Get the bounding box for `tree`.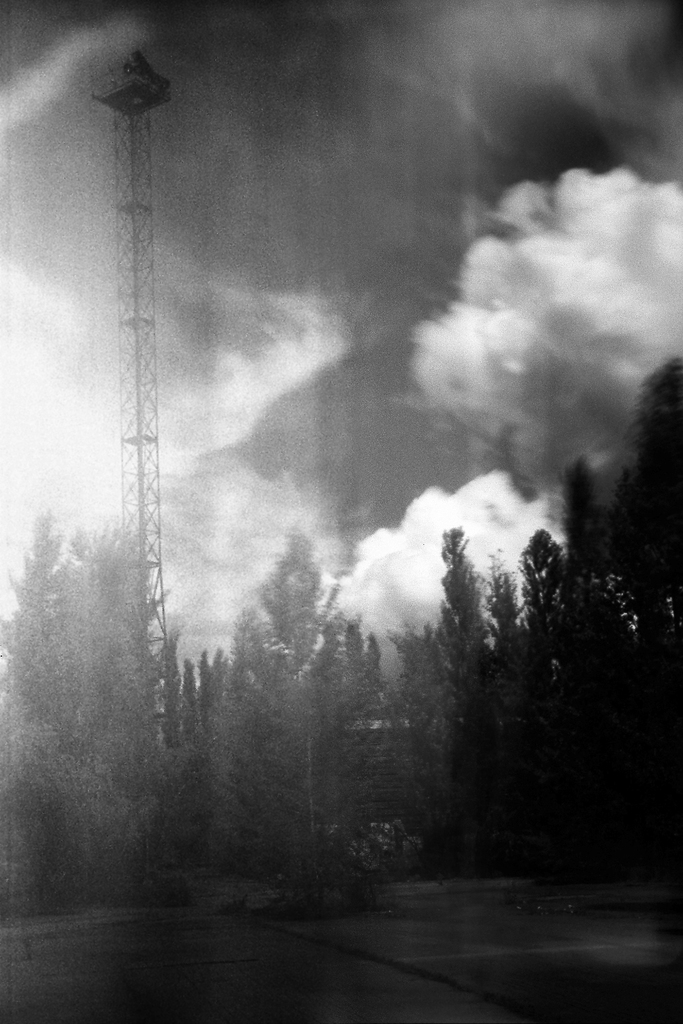
{"left": 470, "top": 523, "right": 575, "bottom": 817}.
